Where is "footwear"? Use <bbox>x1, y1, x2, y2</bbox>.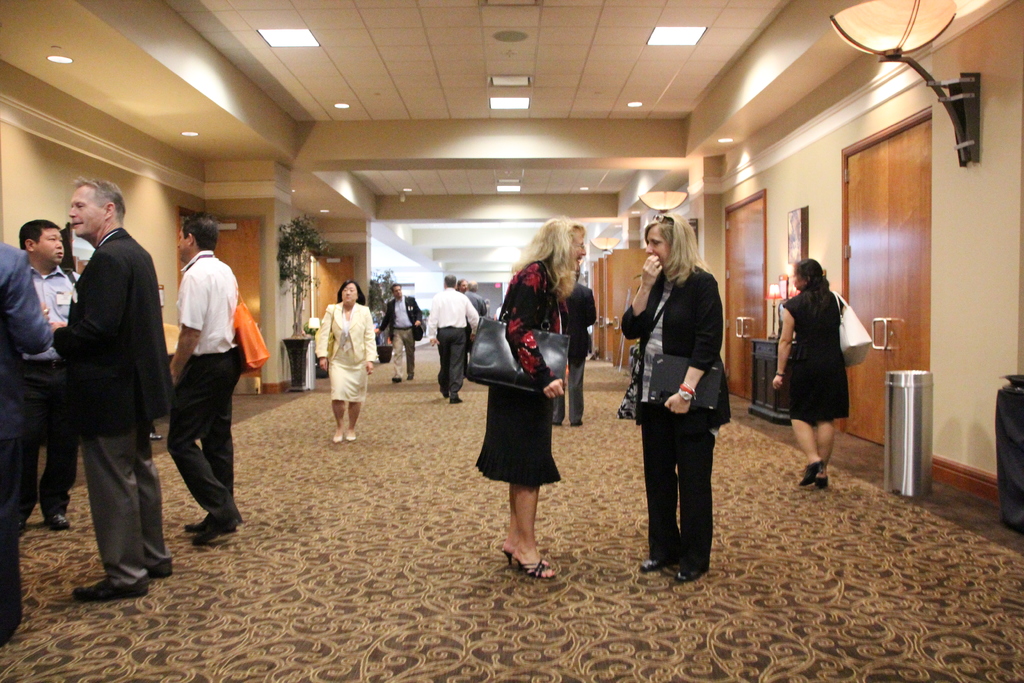
<bbox>813, 465, 825, 493</bbox>.
